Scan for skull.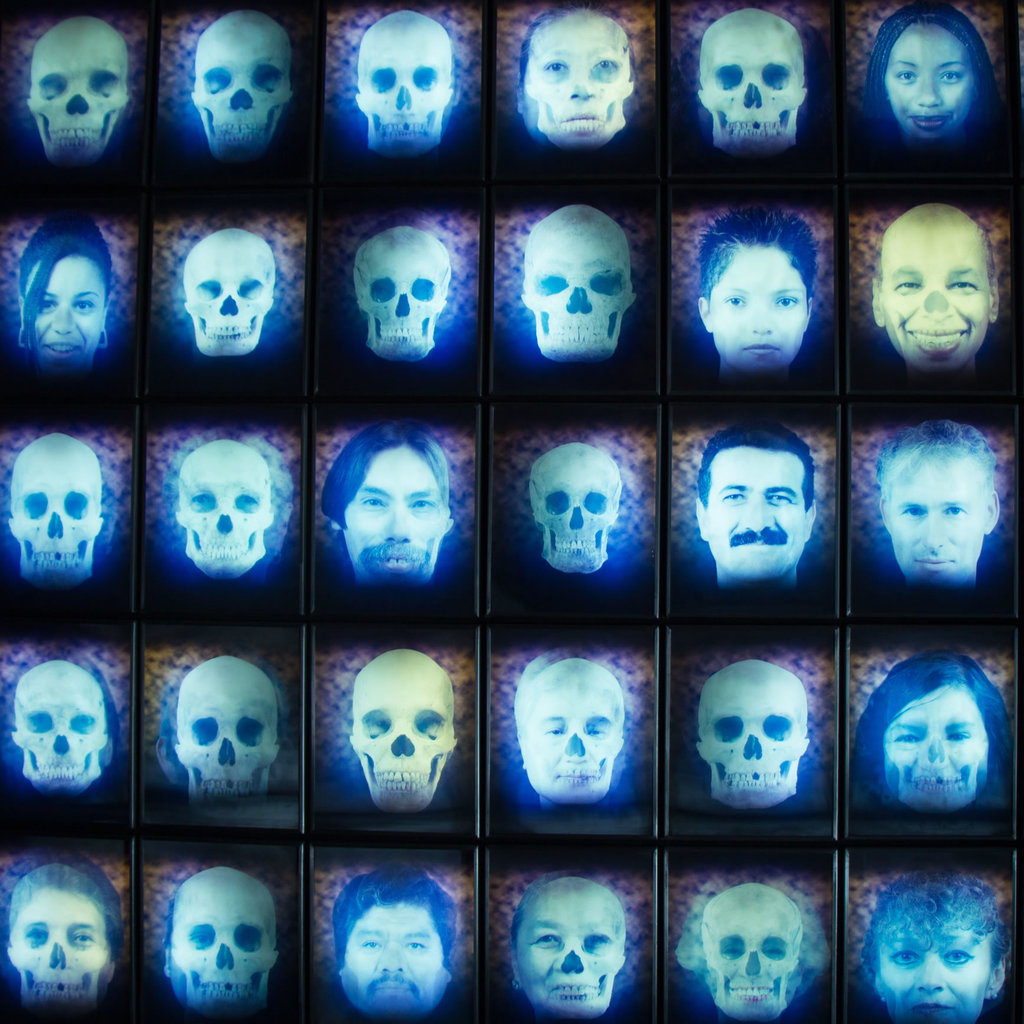
Scan result: select_region(355, 15, 454, 154).
